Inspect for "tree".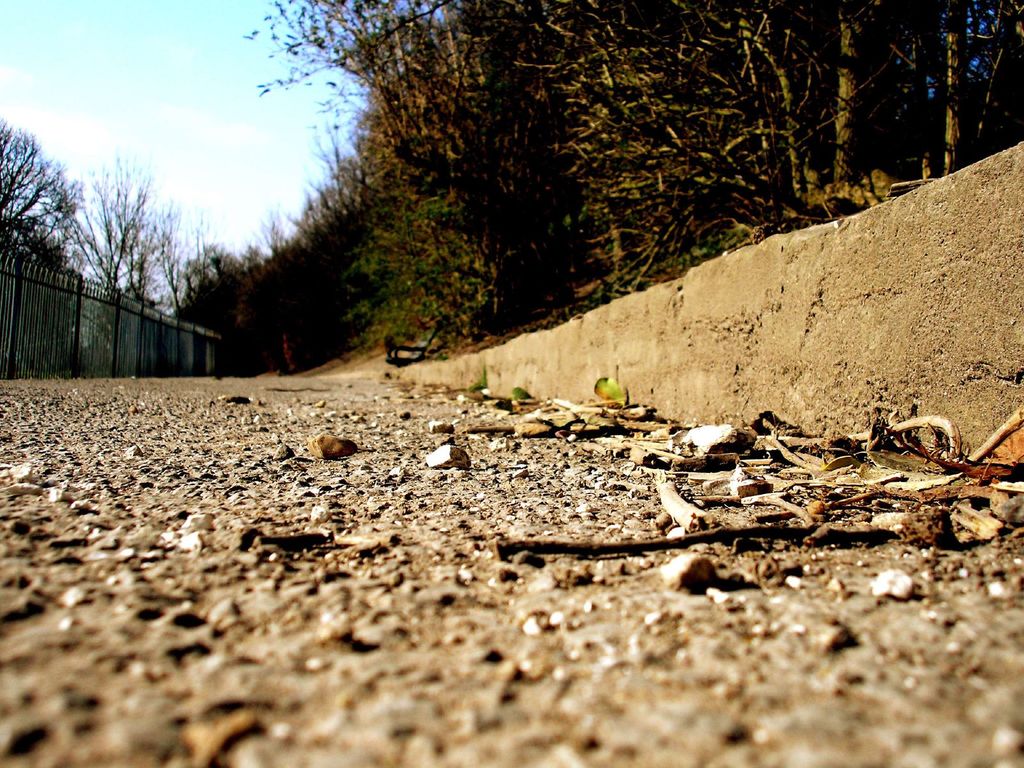
Inspection: 0 113 79 274.
